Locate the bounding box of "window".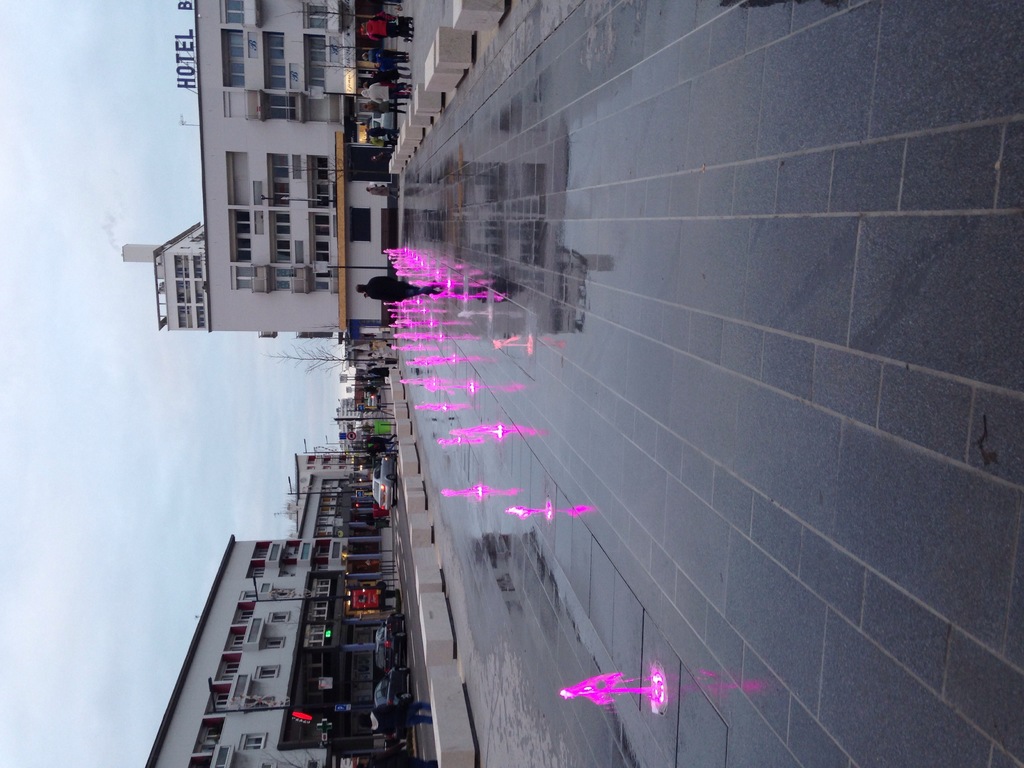
Bounding box: (176, 269, 188, 276).
